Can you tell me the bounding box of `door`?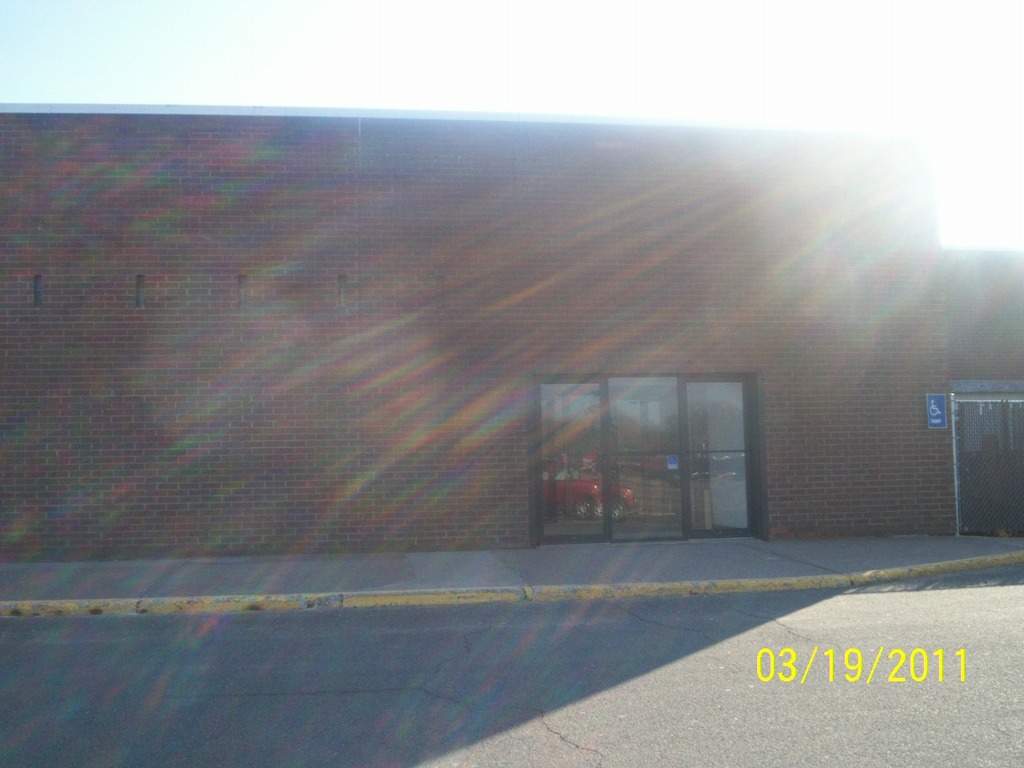
<box>604,376,683,539</box>.
